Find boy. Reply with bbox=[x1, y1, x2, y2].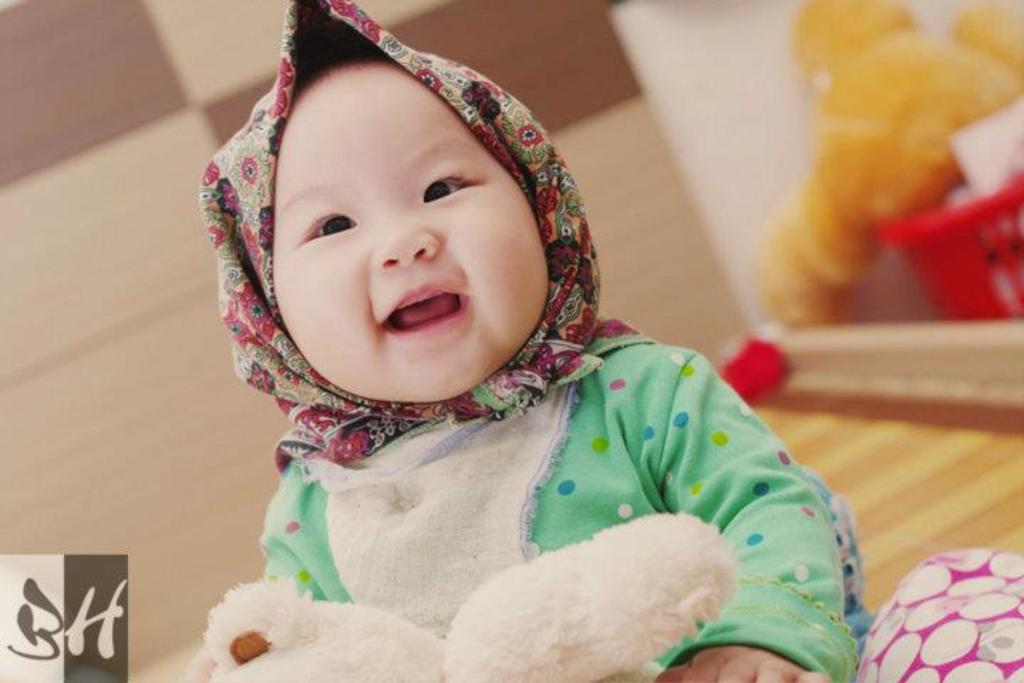
bbox=[181, 41, 848, 682].
